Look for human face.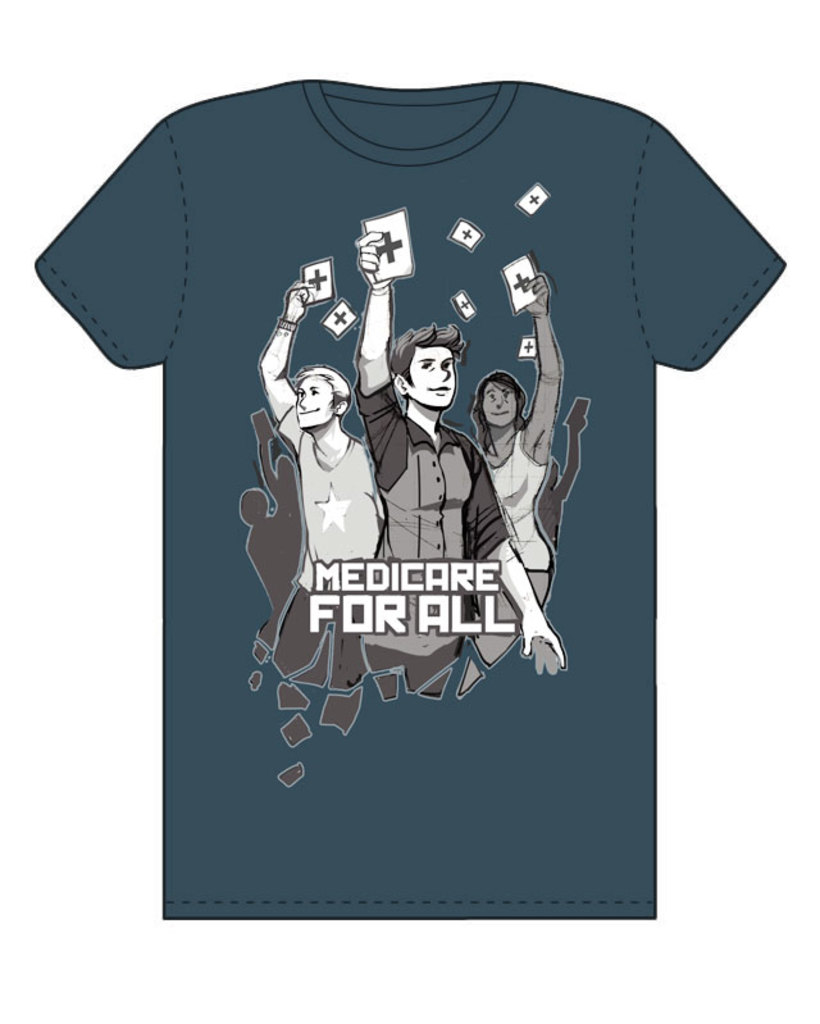
Found: (left=296, top=373, right=331, bottom=431).
